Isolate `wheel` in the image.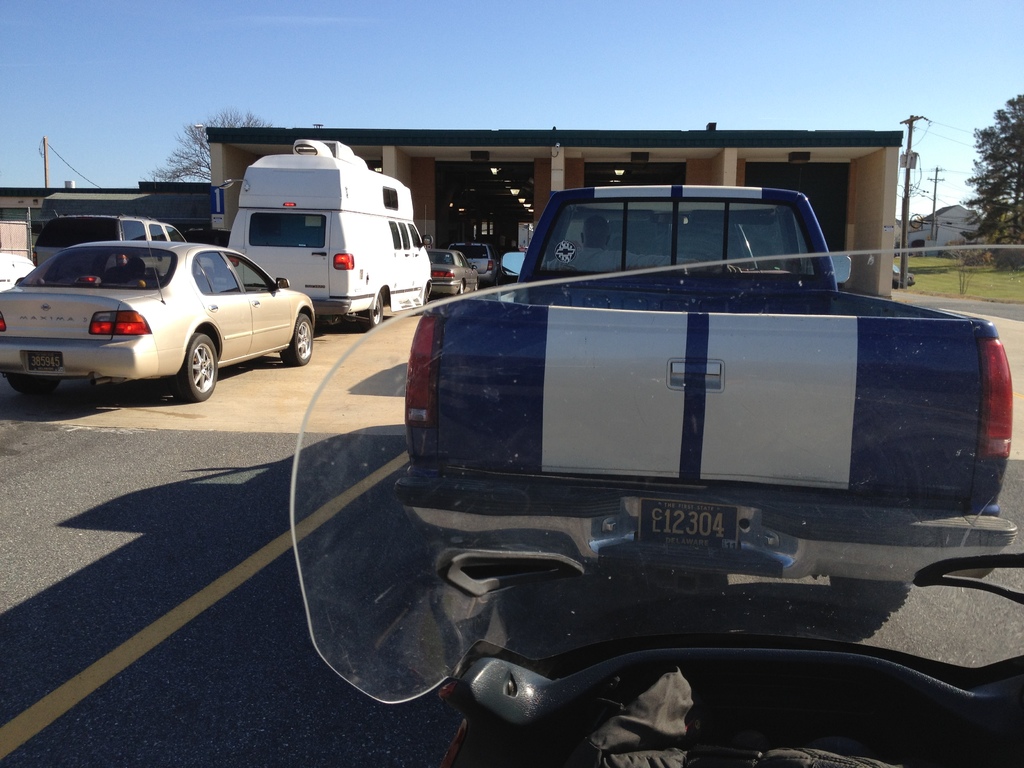
Isolated region: 173, 337, 218, 404.
